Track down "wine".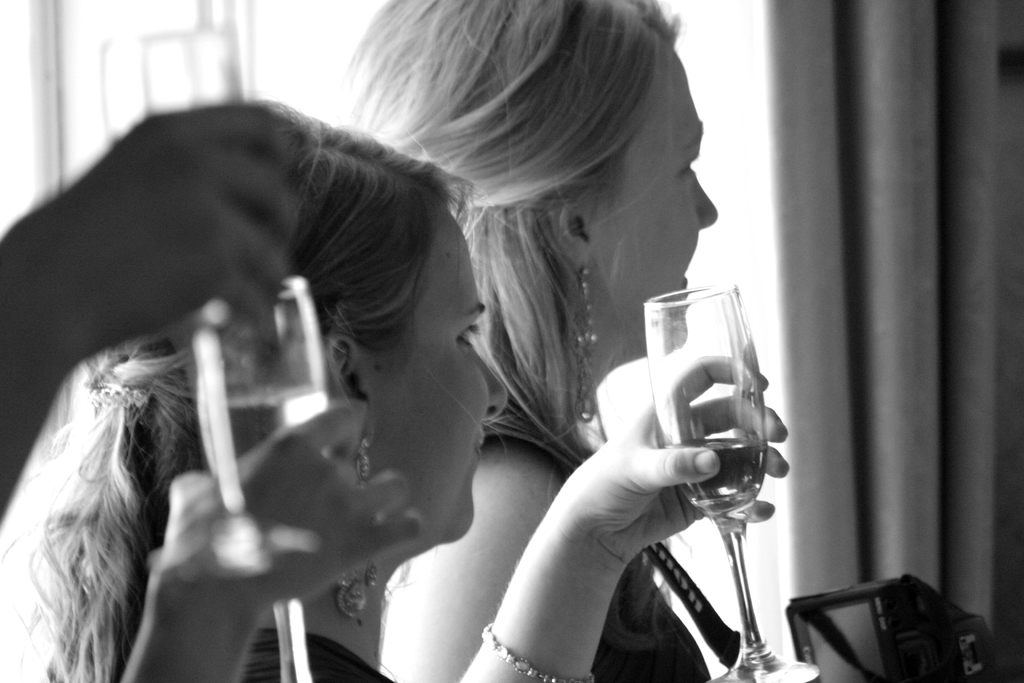
Tracked to detection(195, 377, 330, 509).
